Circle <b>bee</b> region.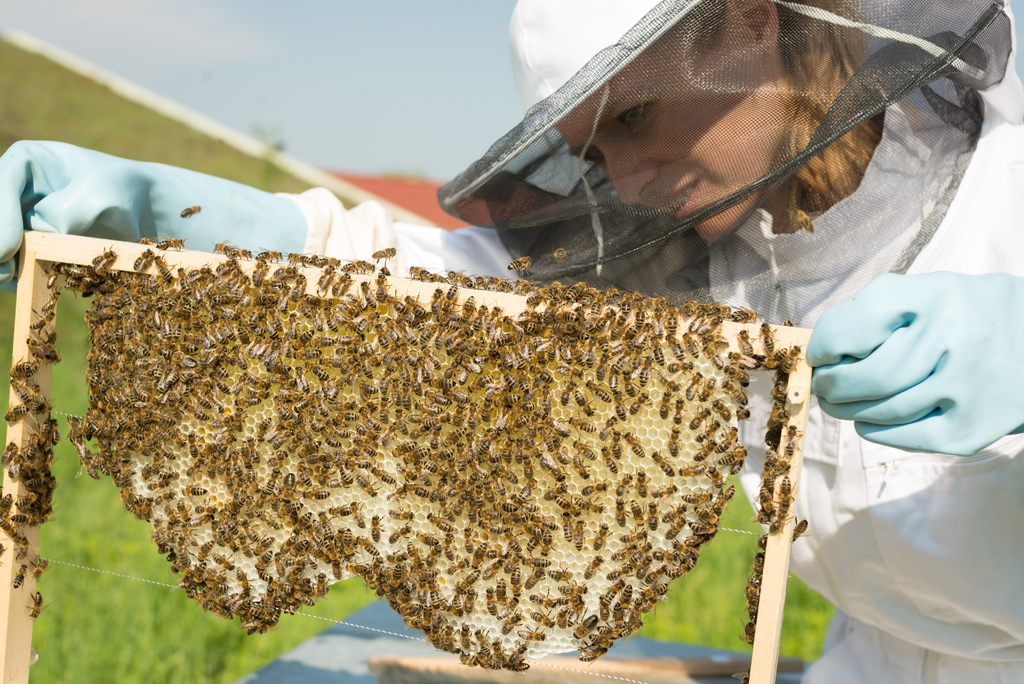
Region: crop(456, 297, 472, 323).
